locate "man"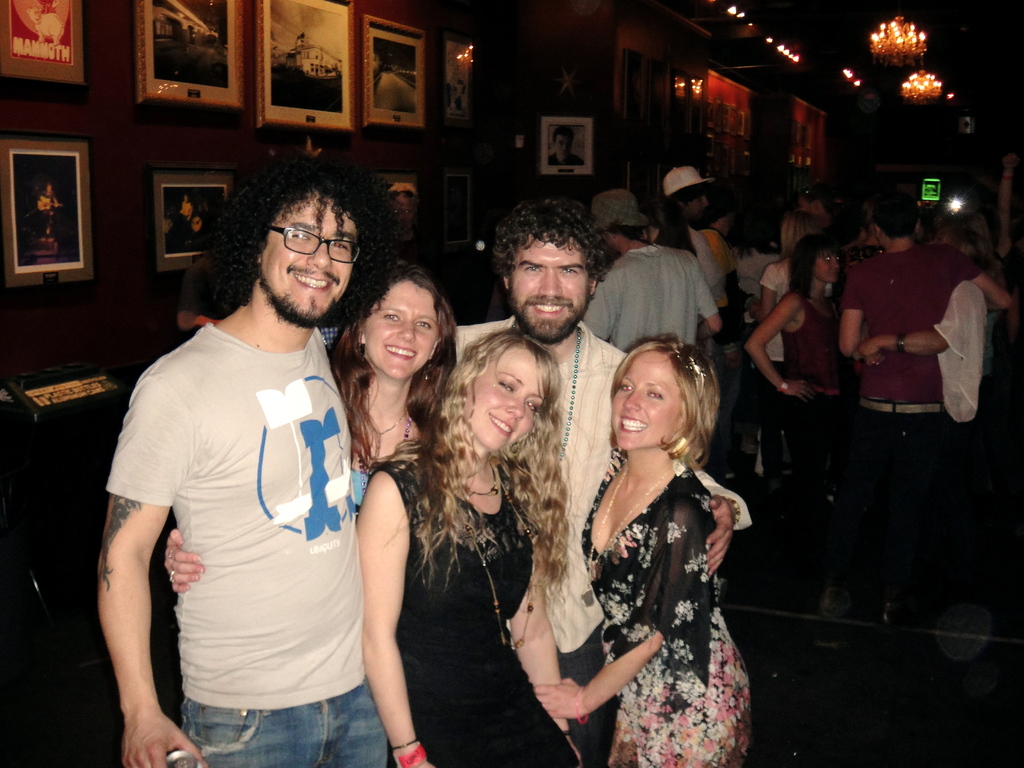
<bbox>95, 135, 403, 767</bbox>
